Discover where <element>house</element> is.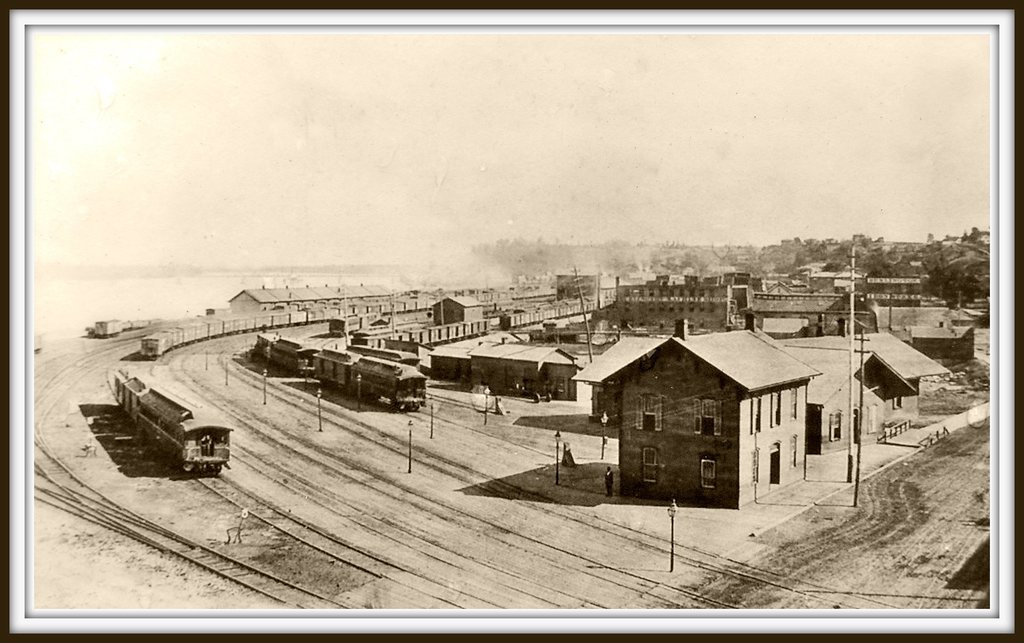
Discovered at [x1=904, y1=327, x2=980, y2=371].
